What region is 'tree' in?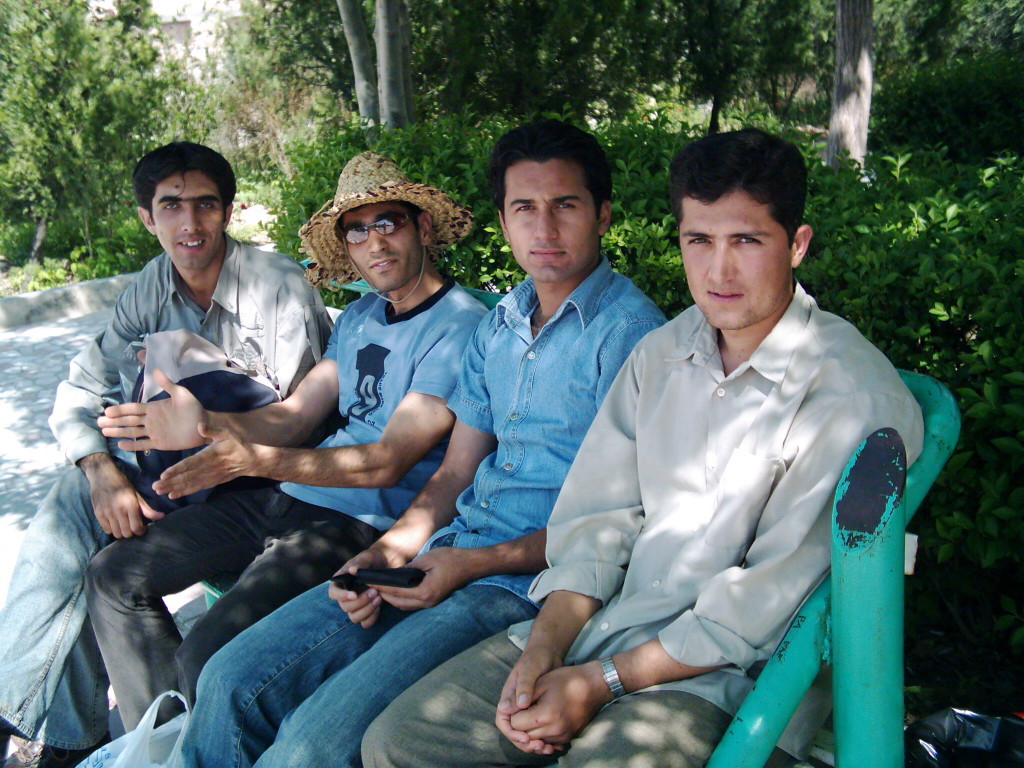
222, 2, 509, 148.
